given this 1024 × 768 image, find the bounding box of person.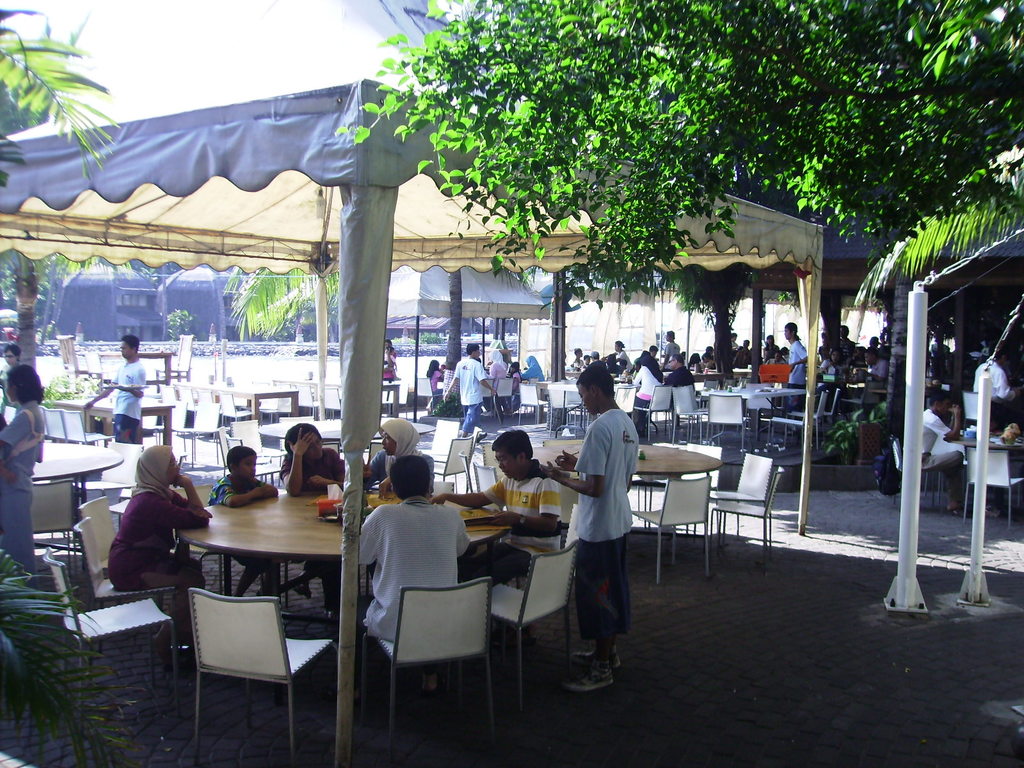
left=632, top=357, right=662, bottom=431.
